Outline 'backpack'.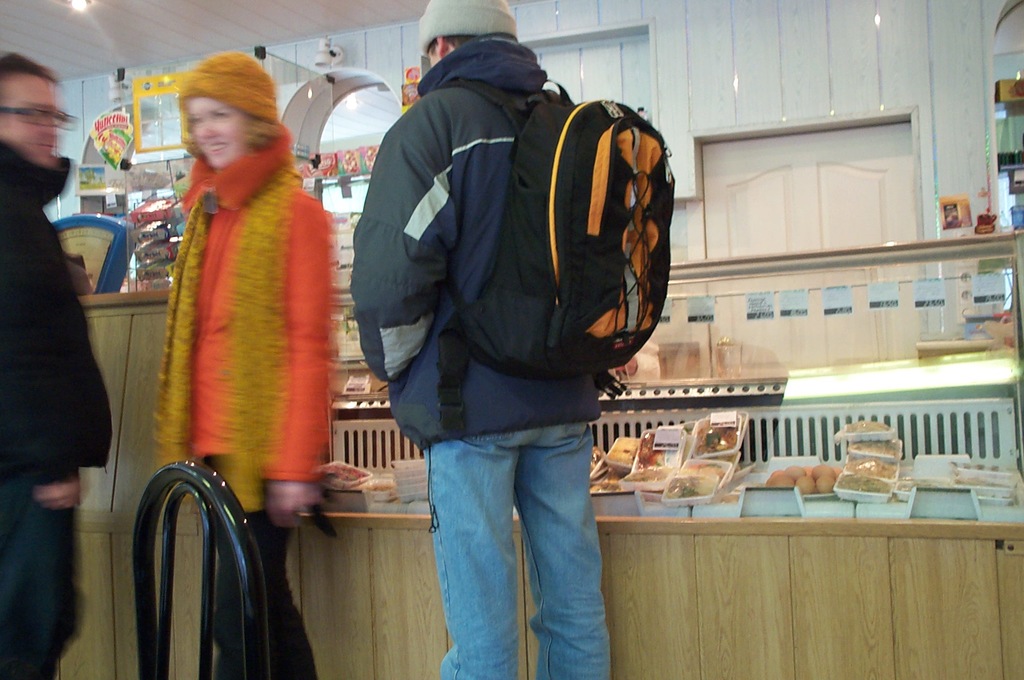
Outline: 436,81,627,430.
